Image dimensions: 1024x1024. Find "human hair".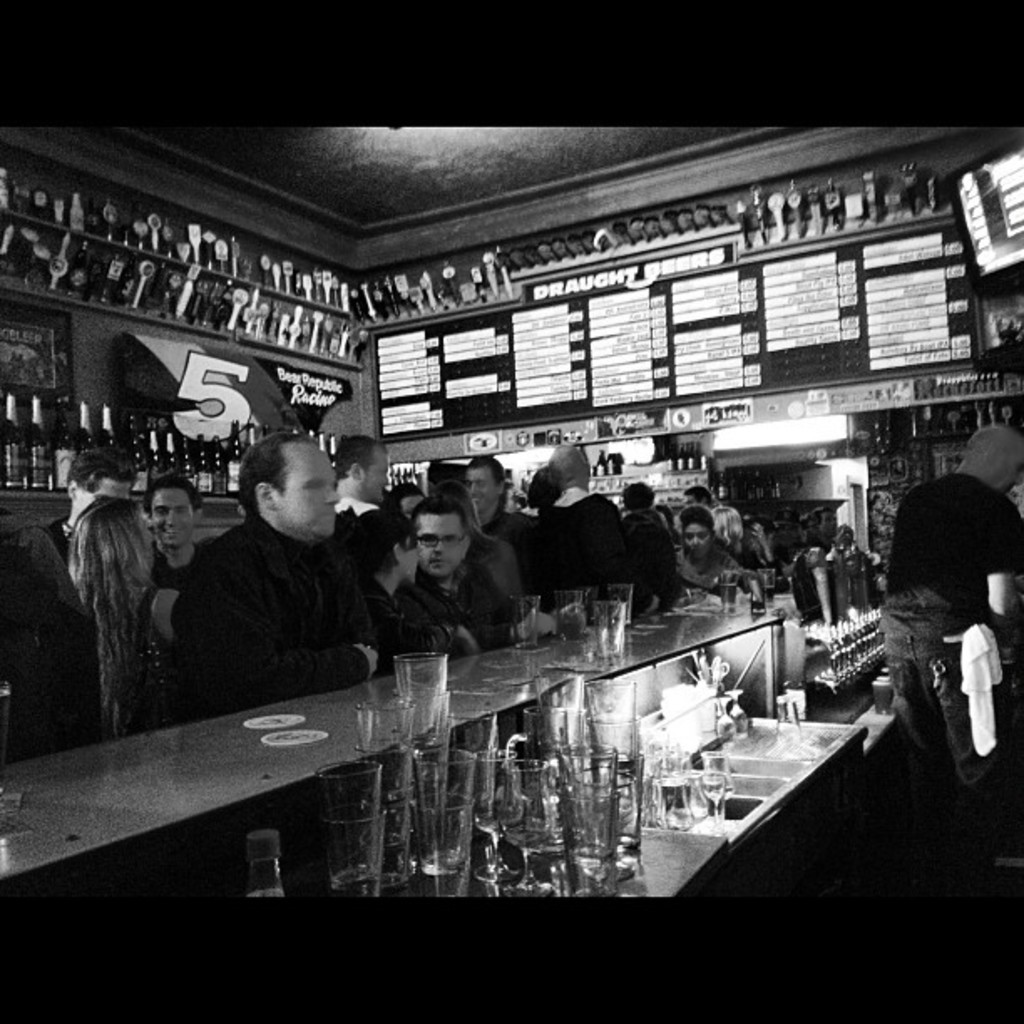
locate(239, 430, 310, 525).
